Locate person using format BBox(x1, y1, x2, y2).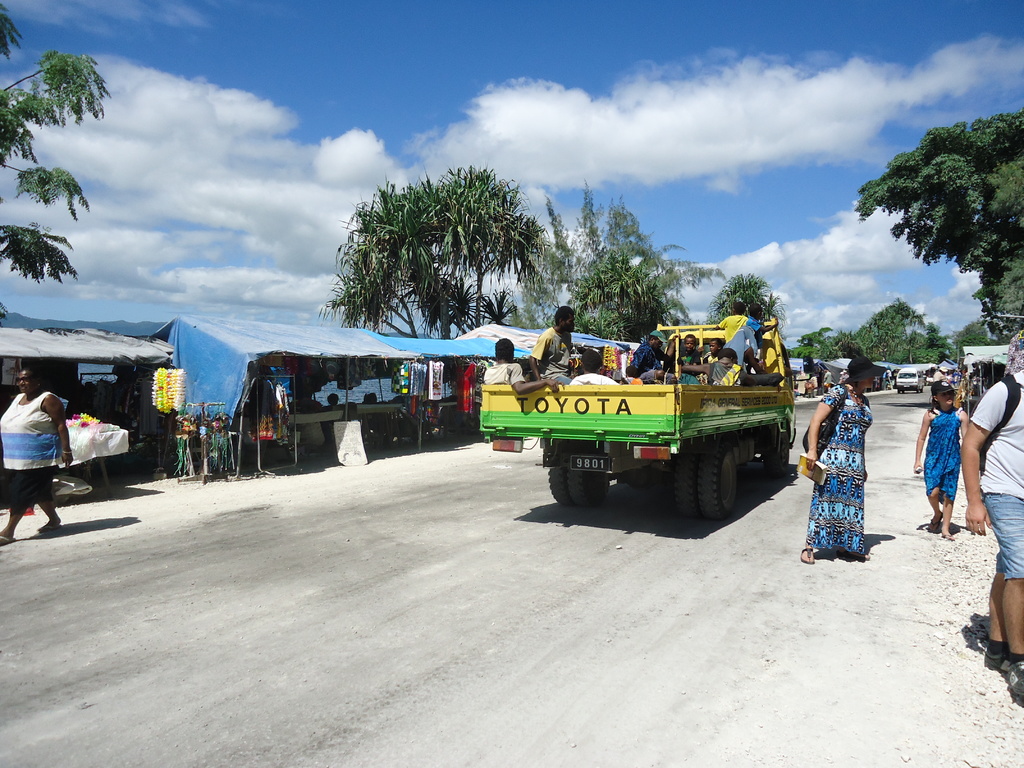
BBox(325, 395, 341, 405).
